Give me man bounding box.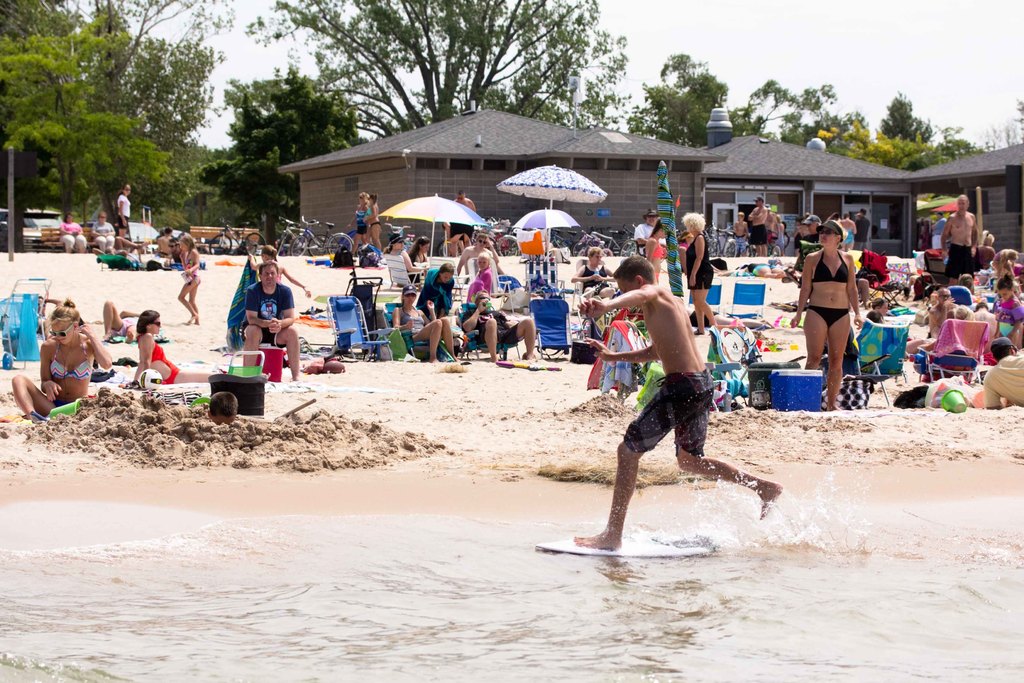
[930, 211, 950, 248].
